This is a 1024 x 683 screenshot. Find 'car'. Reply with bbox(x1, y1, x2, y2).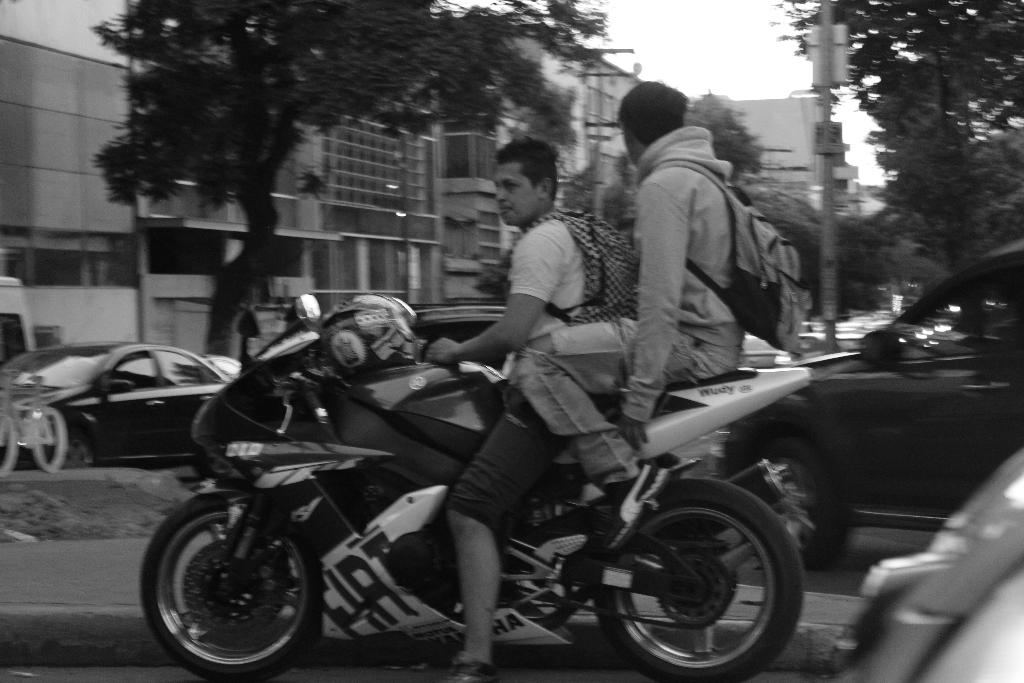
bbox(721, 240, 1023, 563).
